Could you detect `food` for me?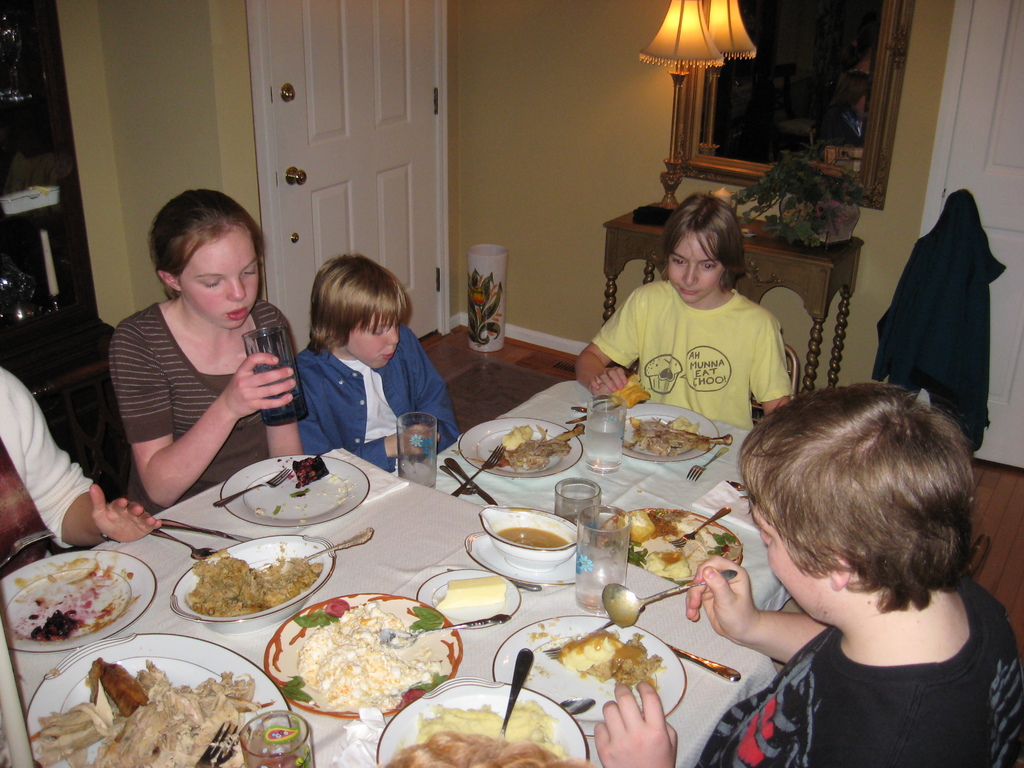
Detection result: [417,696,557,755].
